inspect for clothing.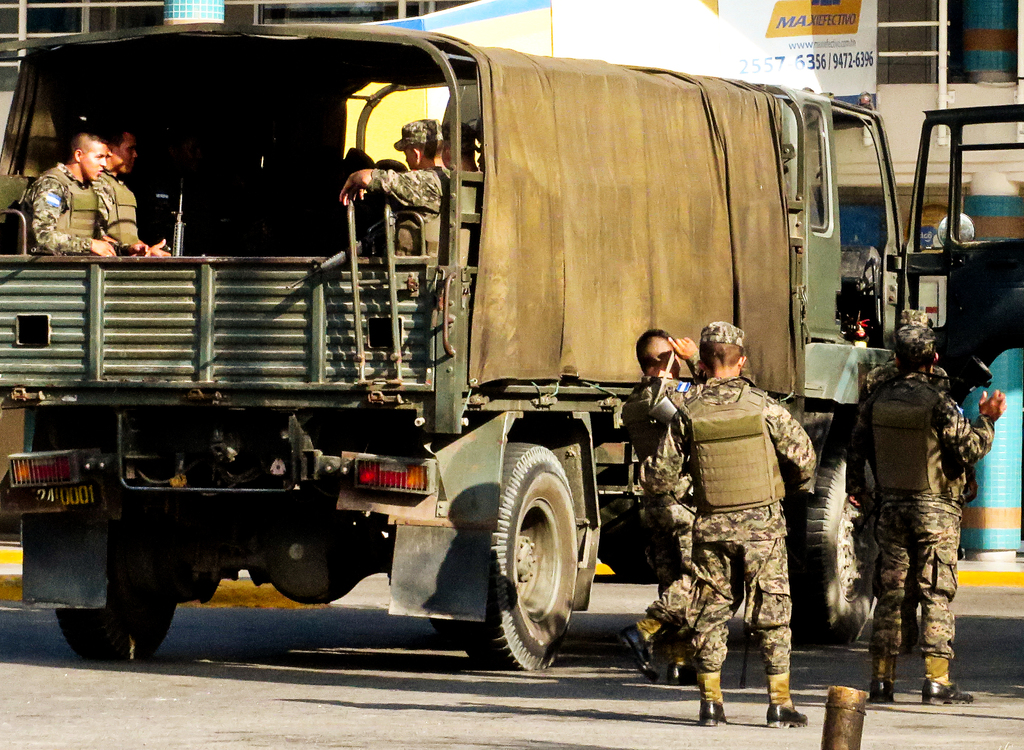
Inspection: [x1=369, y1=163, x2=449, y2=262].
